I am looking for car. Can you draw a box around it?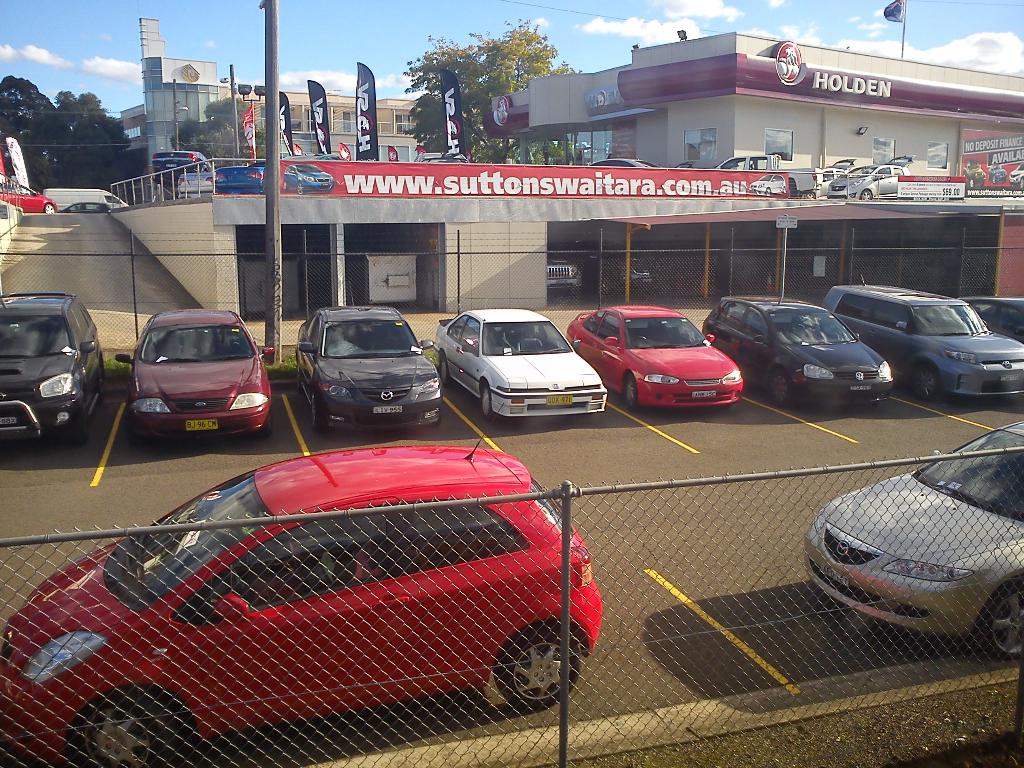
Sure, the bounding box is {"left": 296, "top": 303, "right": 444, "bottom": 431}.
